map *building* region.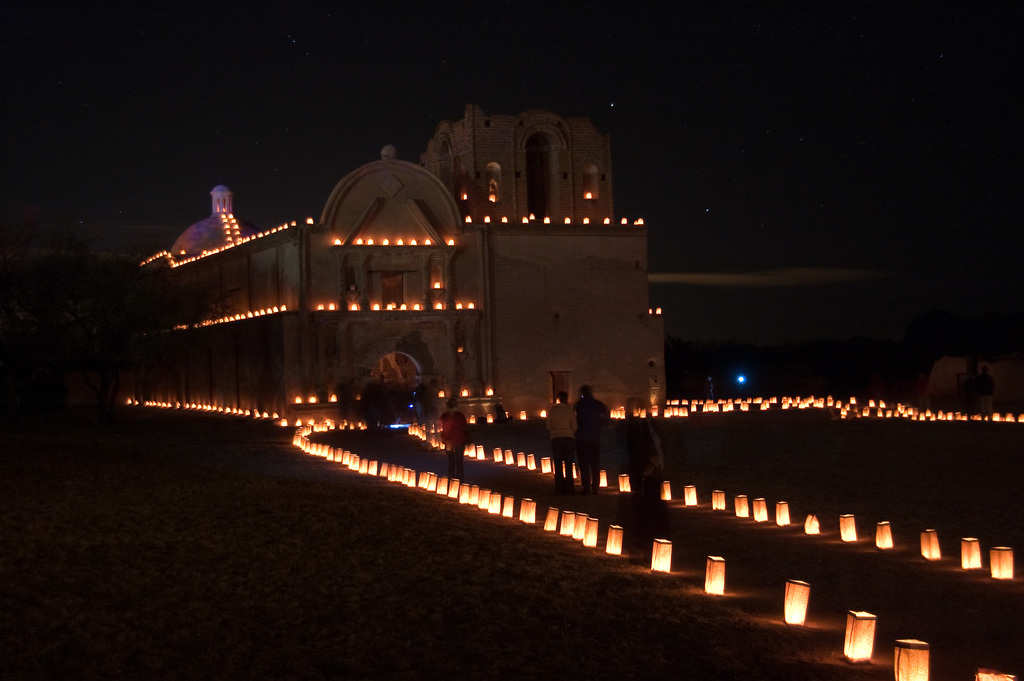
Mapped to {"left": 414, "top": 105, "right": 615, "bottom": 224}.
